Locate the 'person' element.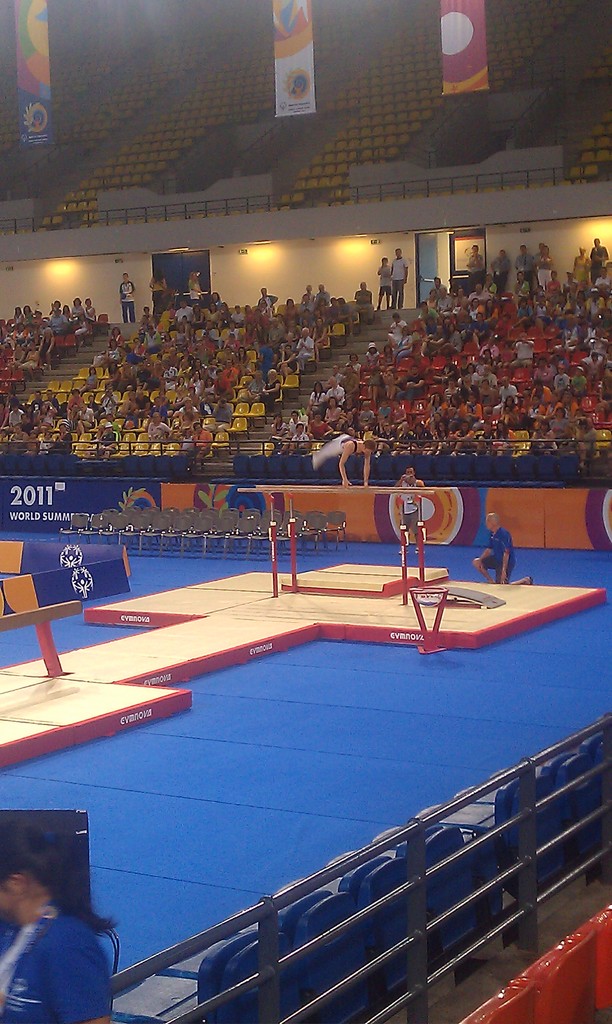
Element bbox: (x1=0, y1=820, x2=117, y2=1023).
